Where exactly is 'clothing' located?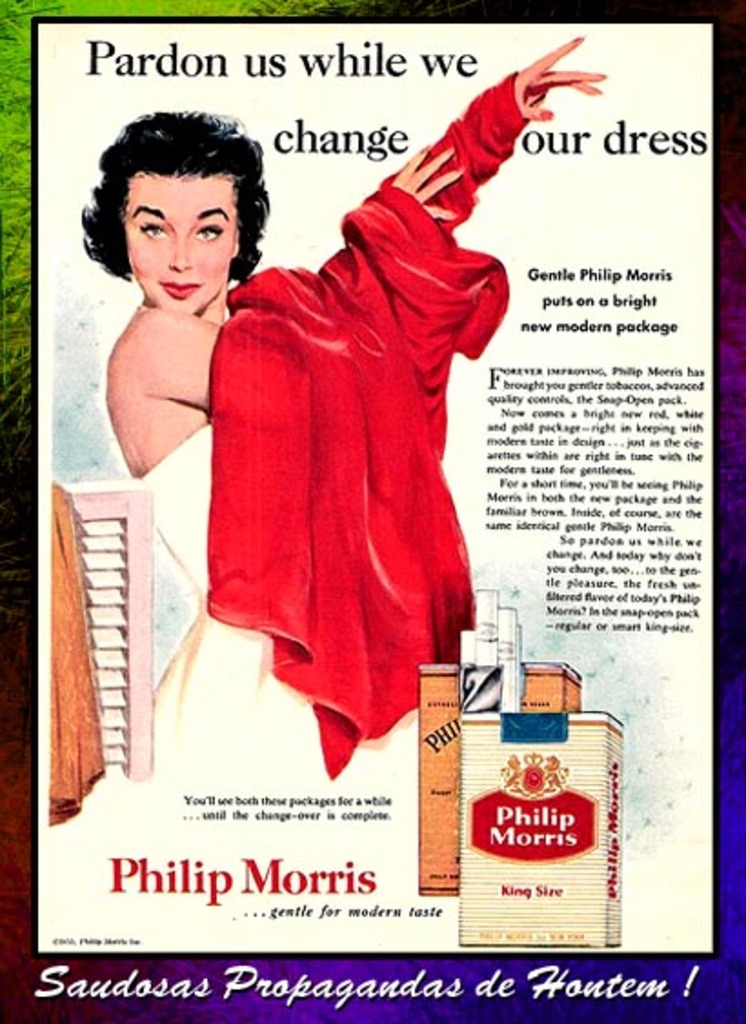
Its bounding box is locate(202, 71, 515, 766).
